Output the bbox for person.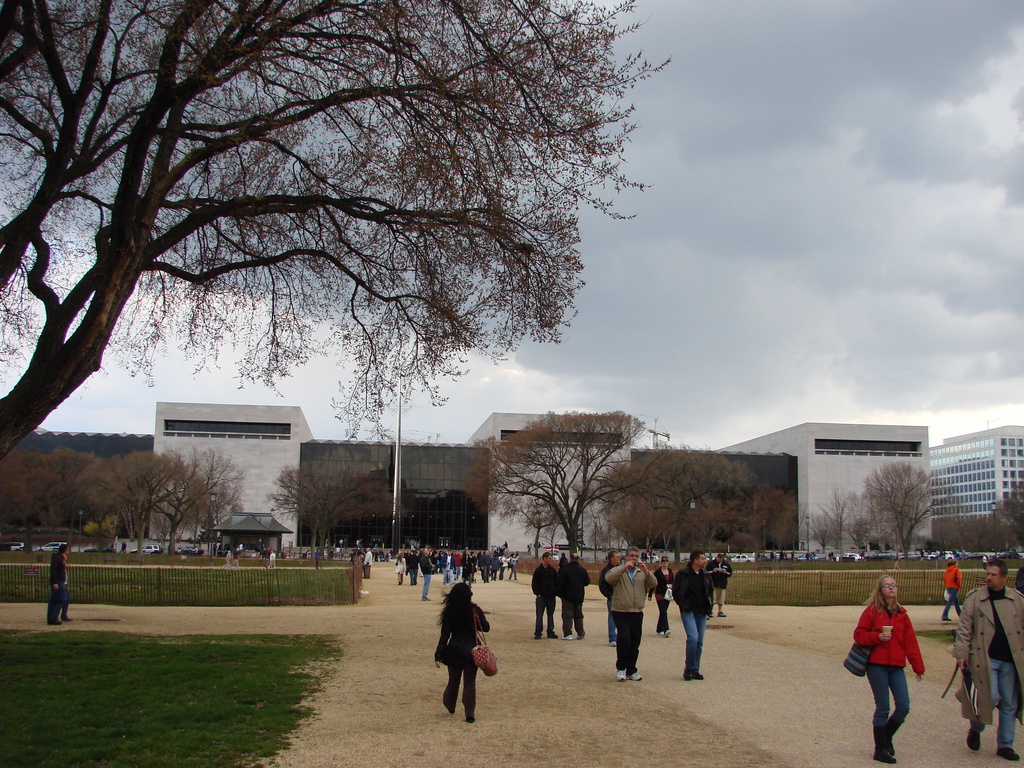
[949, 556, 1023, 759].
